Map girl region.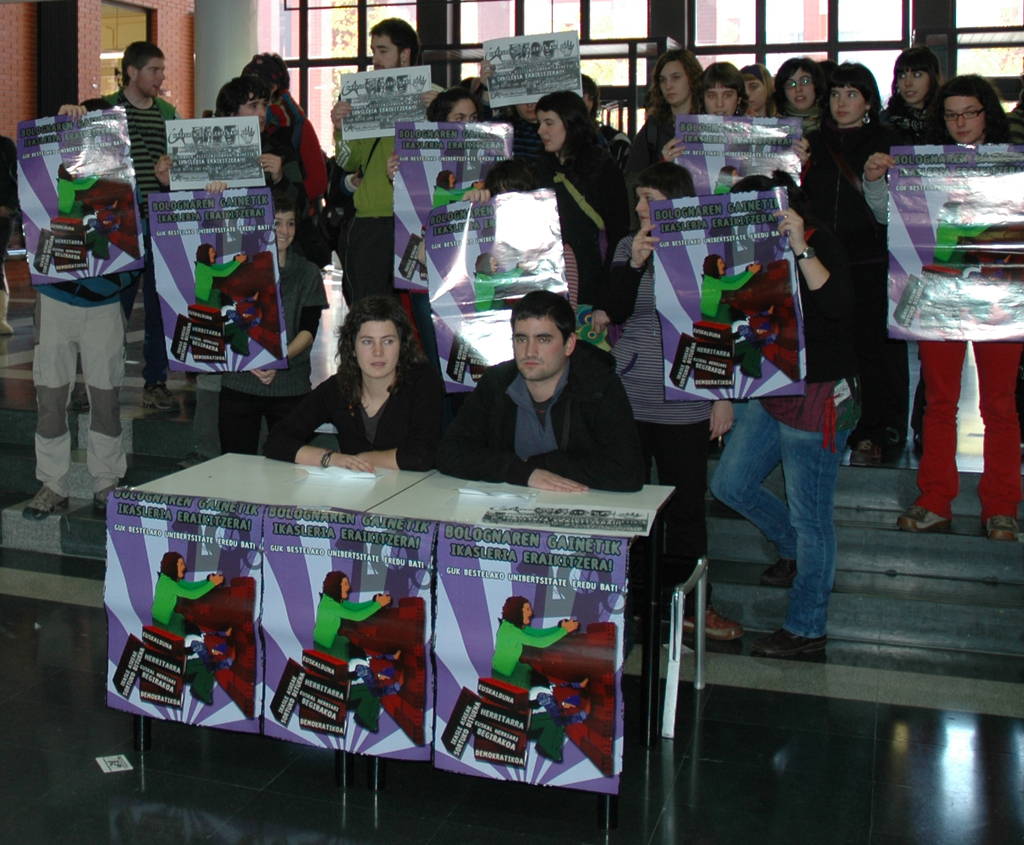
Mapped to l=877, t=54, r=952, b=455.
